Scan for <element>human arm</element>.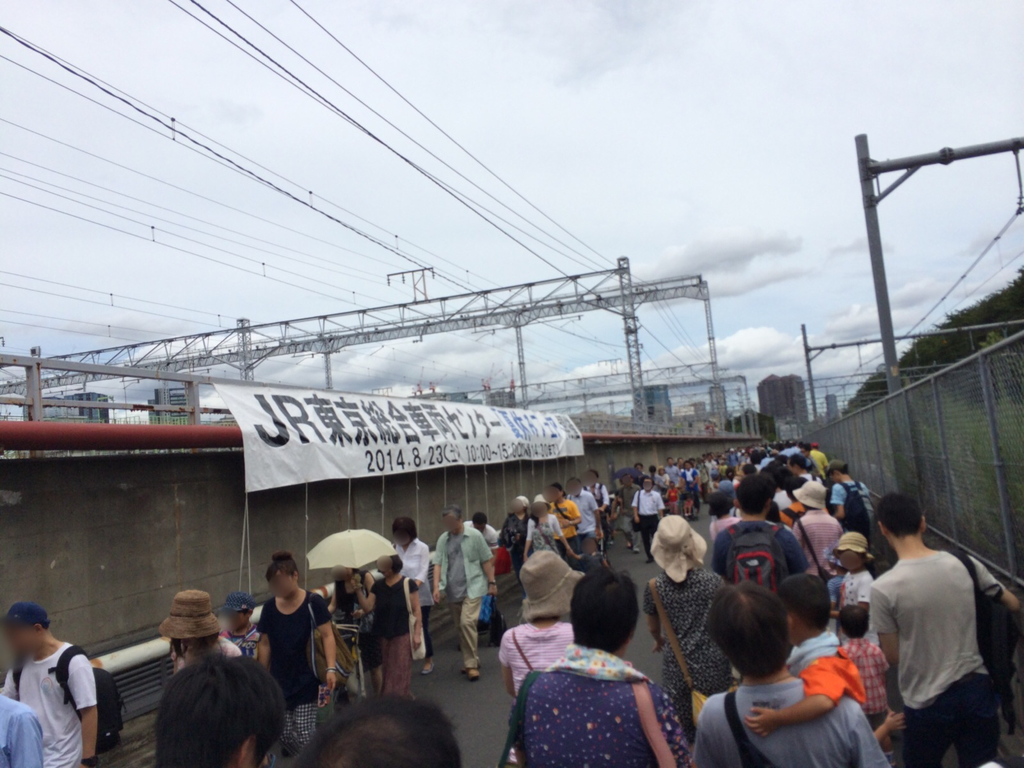
Scan result: pyautogui.locateOnScreen(525, 493, 535, 561).
